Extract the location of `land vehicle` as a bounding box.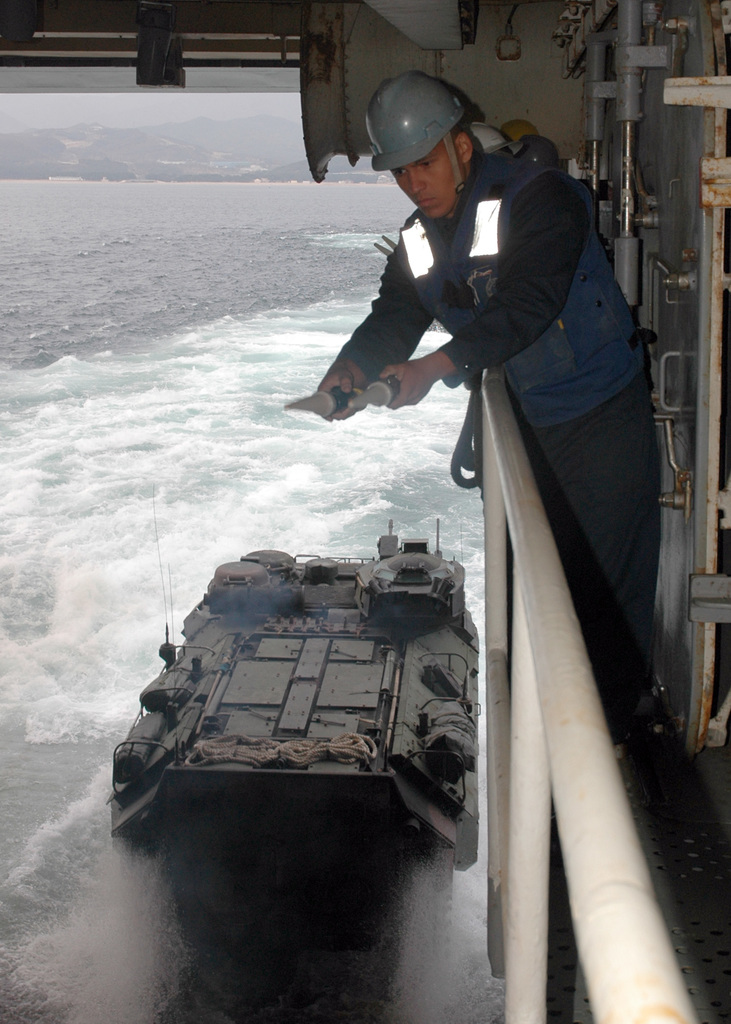
{"x1": 102, "y1": 525, "x2": 517, "y2": 914}.
